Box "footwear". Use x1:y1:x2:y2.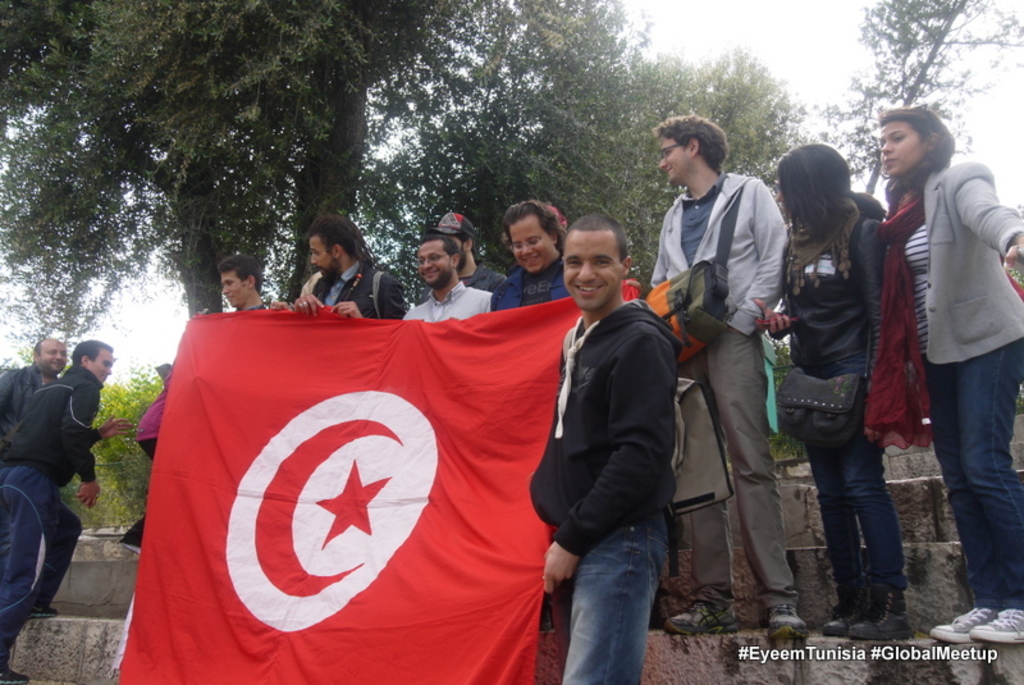
31:602:58:617.
